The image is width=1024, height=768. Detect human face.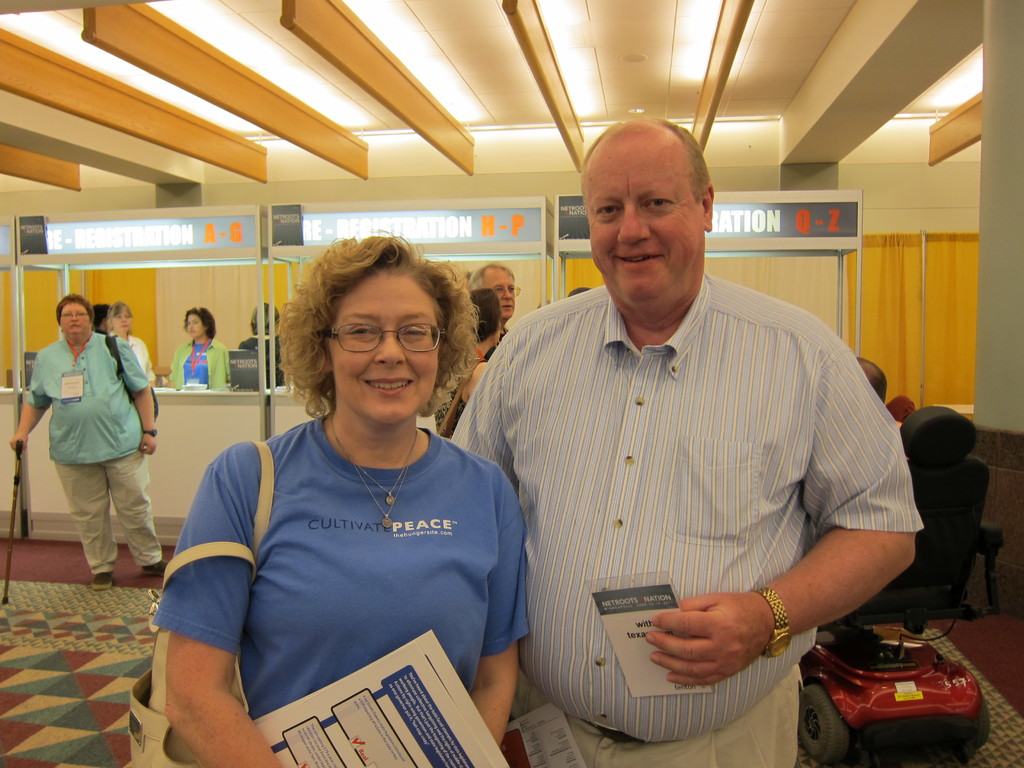
Detection: {"x1": 58, "y1": 302, "x2": 88, "y2": 335}.
